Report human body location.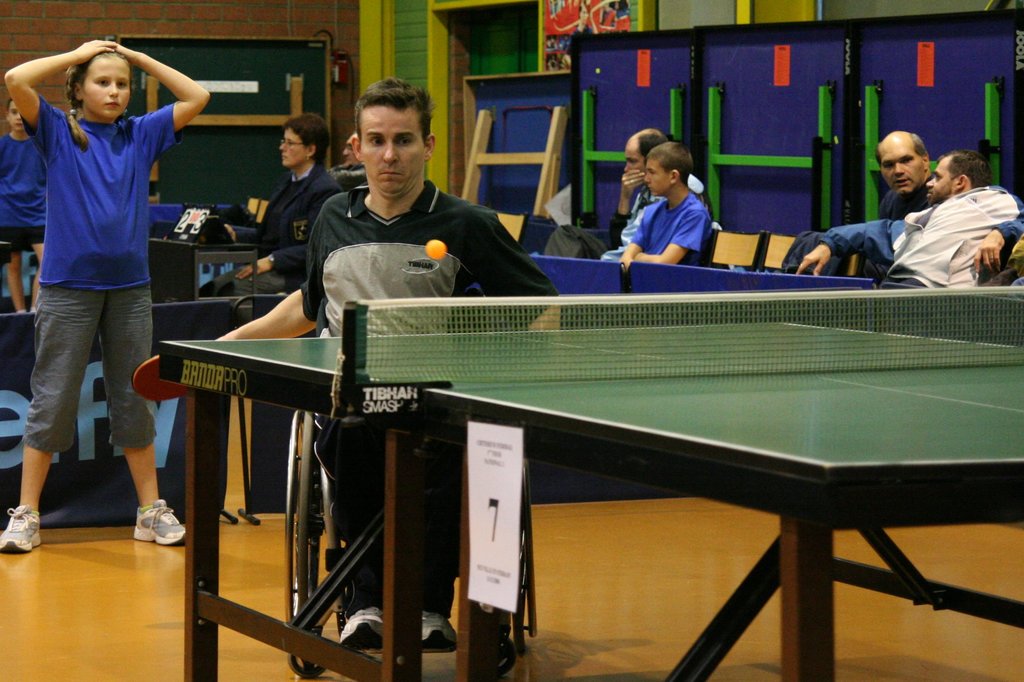
Report: <region>795, 188, 1018, 289</region>.
